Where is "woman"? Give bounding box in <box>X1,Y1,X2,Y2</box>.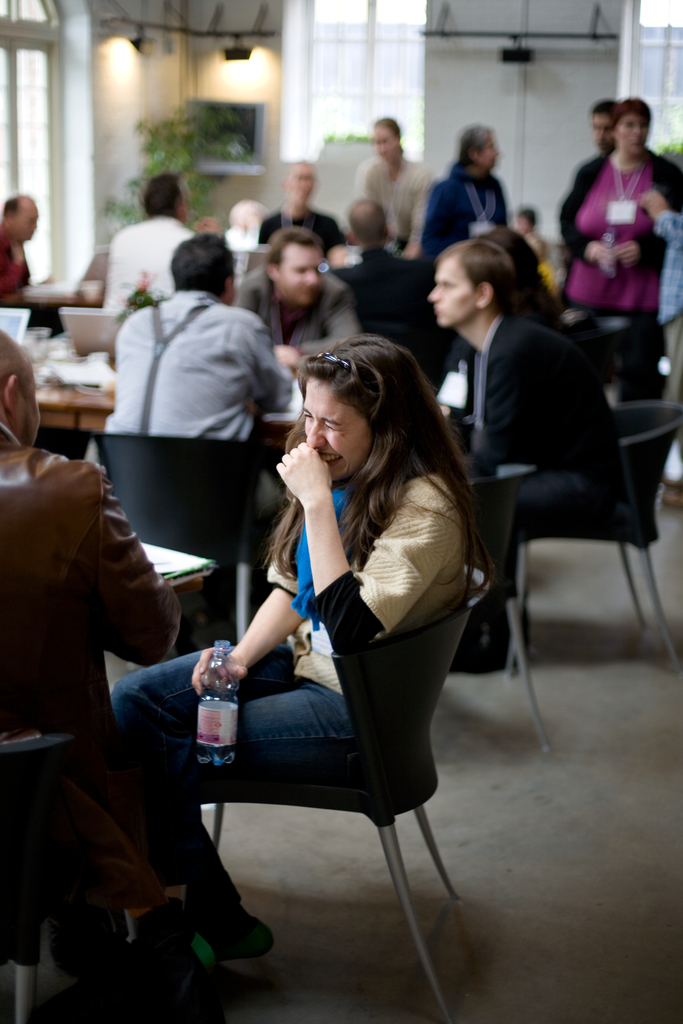
<box>163,353,473,931</box>.
